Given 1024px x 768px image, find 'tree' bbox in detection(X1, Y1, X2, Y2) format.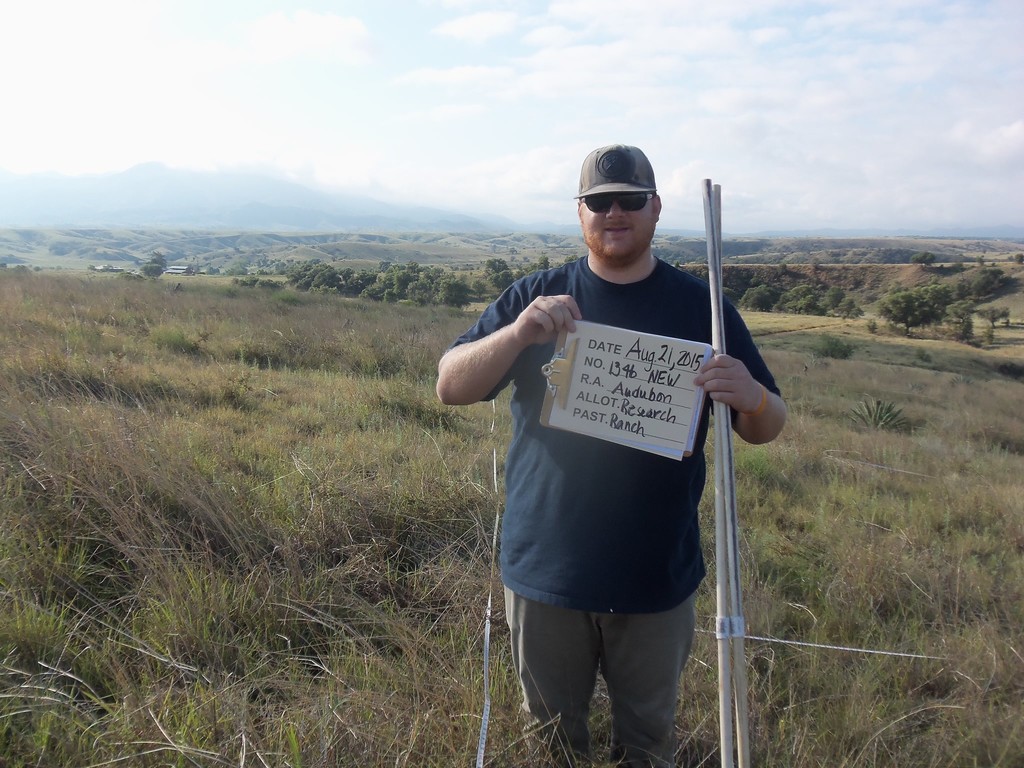
detection(876, 275, 956, 340).
